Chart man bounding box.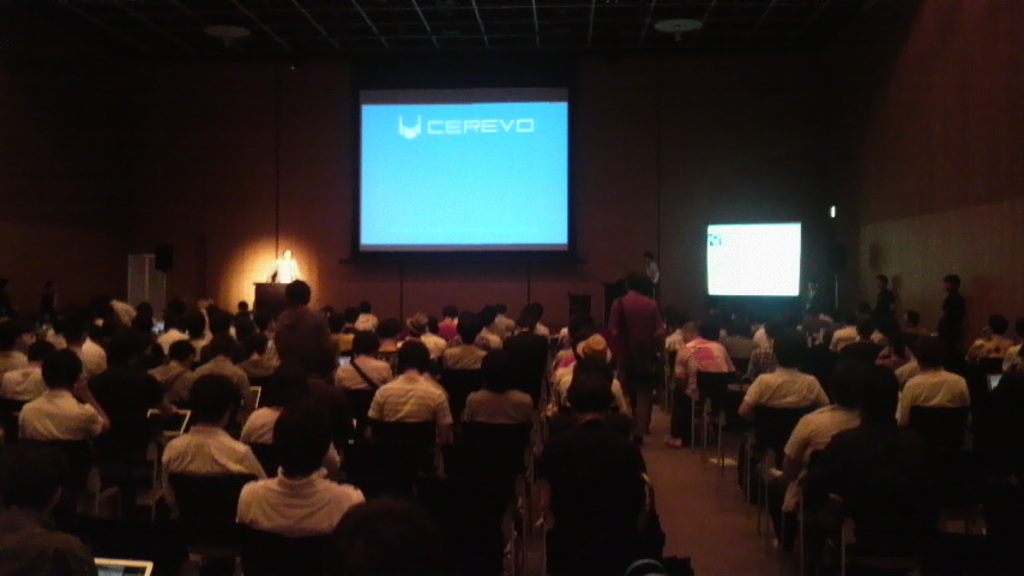
Charted: 236:401:367:536.
